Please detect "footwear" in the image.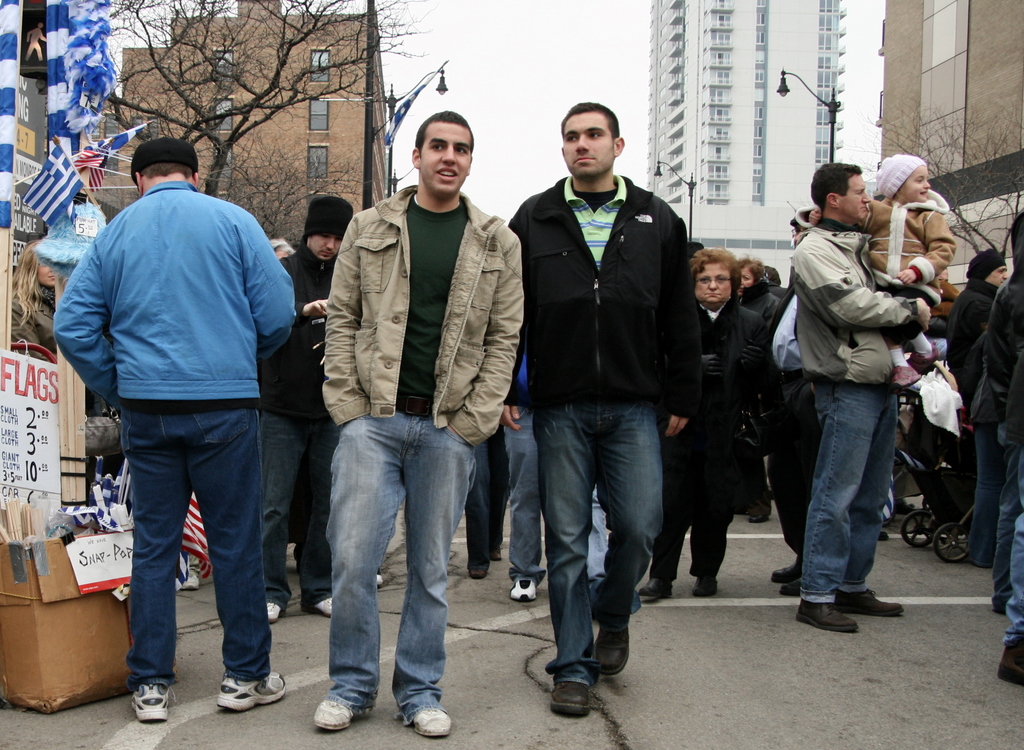
crop(546, 678, 589, 712).
